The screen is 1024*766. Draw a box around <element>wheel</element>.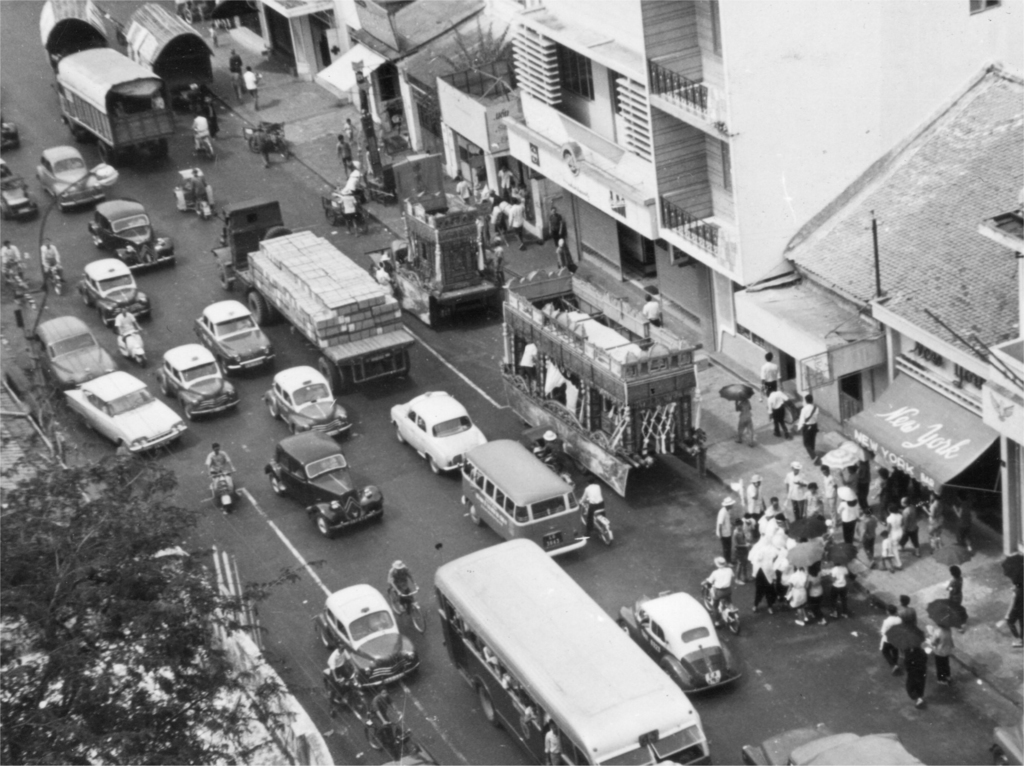
pyautogui.locateOnScreen(117, 441, 133, 457).
